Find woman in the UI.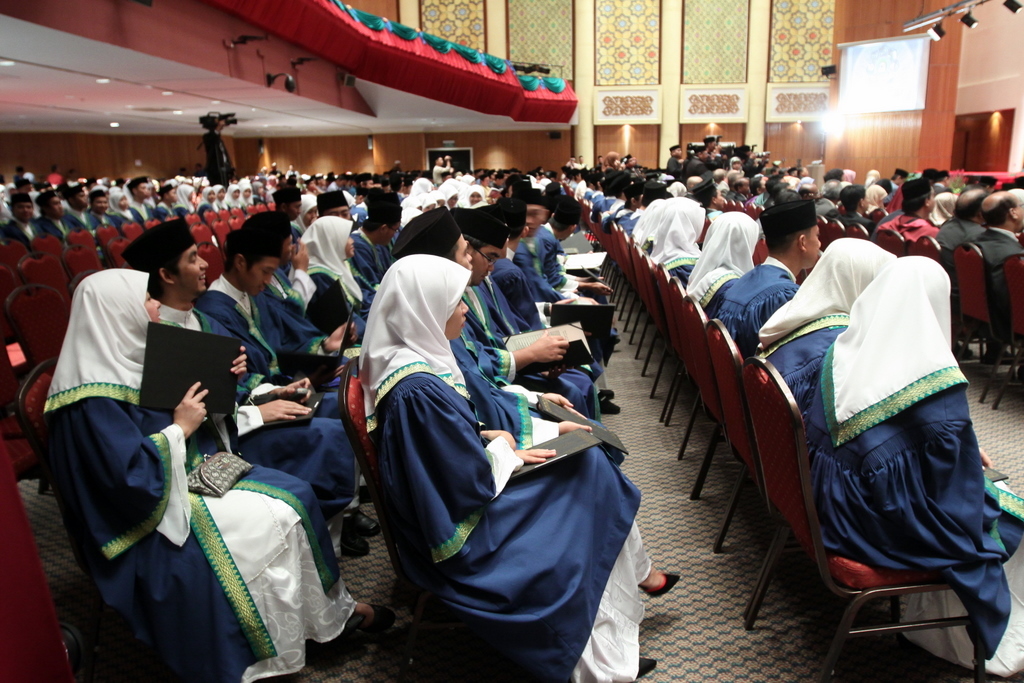
UI element at l=46, t=266, r=394, b=682.
